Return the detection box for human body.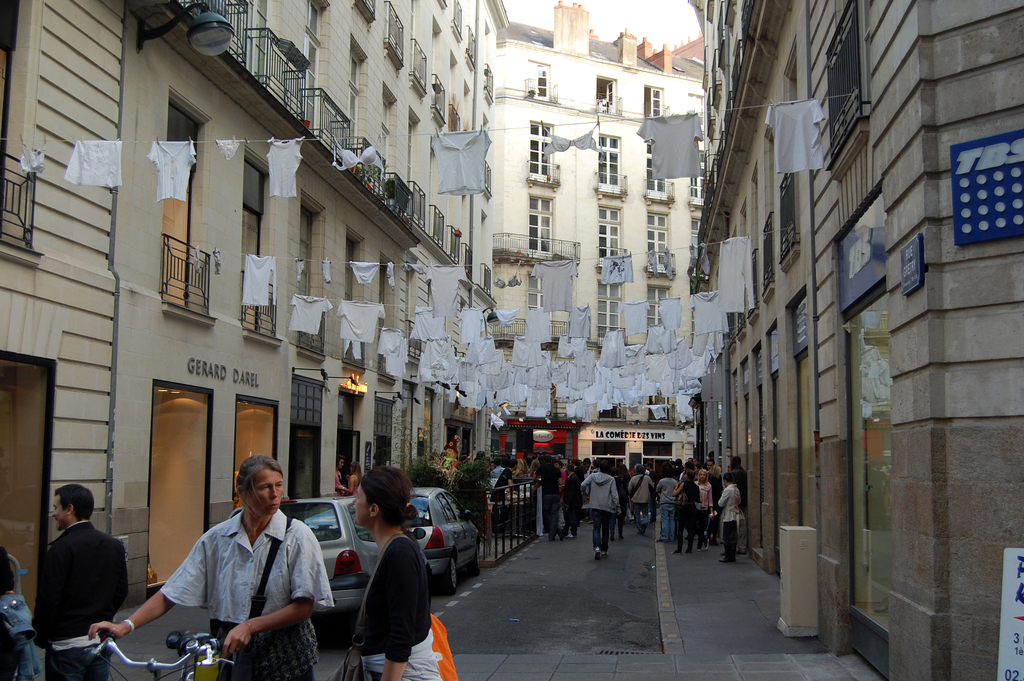
select_region(32, 482, 129, 680).
